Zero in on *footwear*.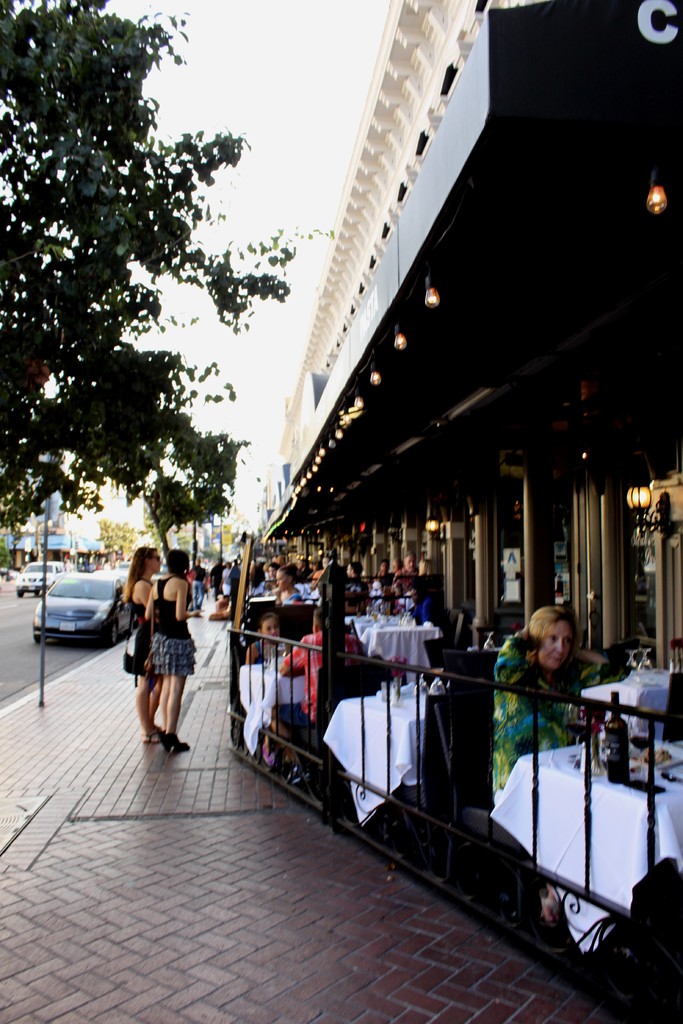
Zeroed in: [288, 769, 307, 786].
